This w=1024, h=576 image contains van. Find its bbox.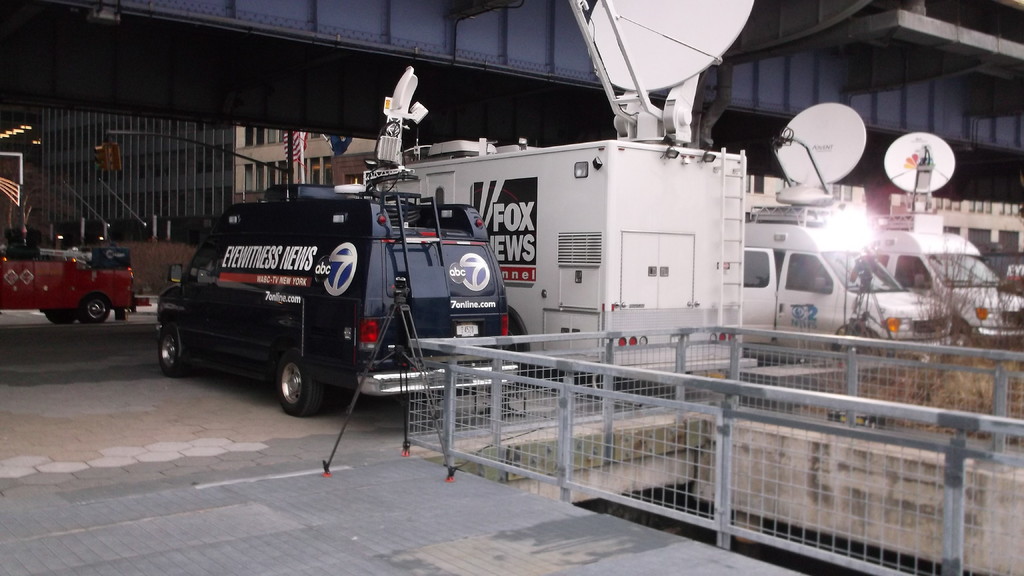
locate(0, 240, 152, 326).
